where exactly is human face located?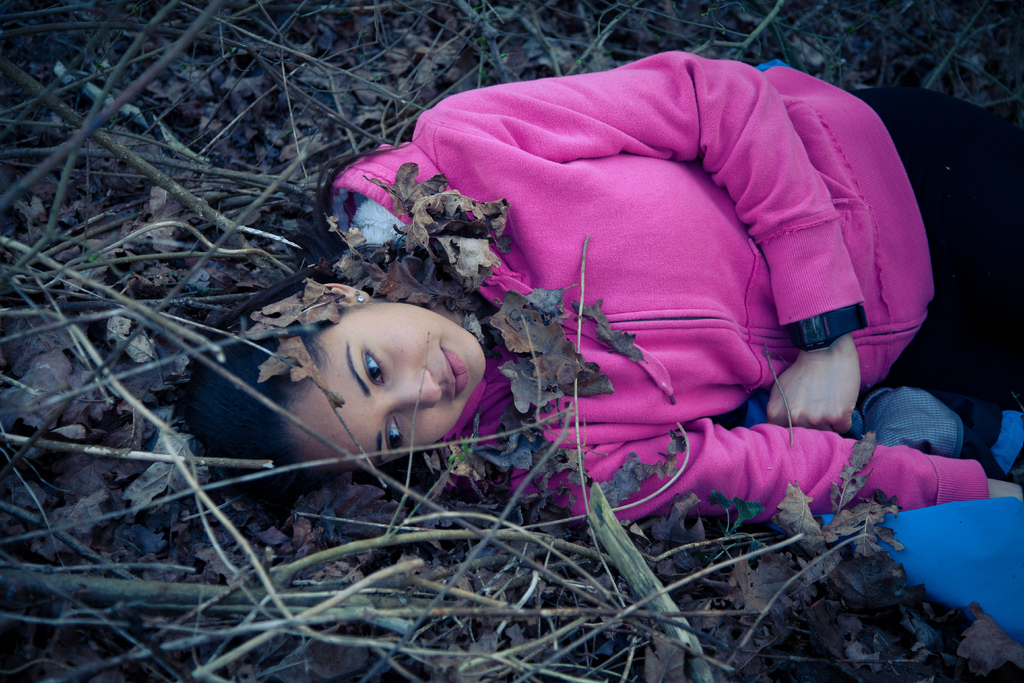
Its bounding box is BBox(303, 302, 485, 476).
